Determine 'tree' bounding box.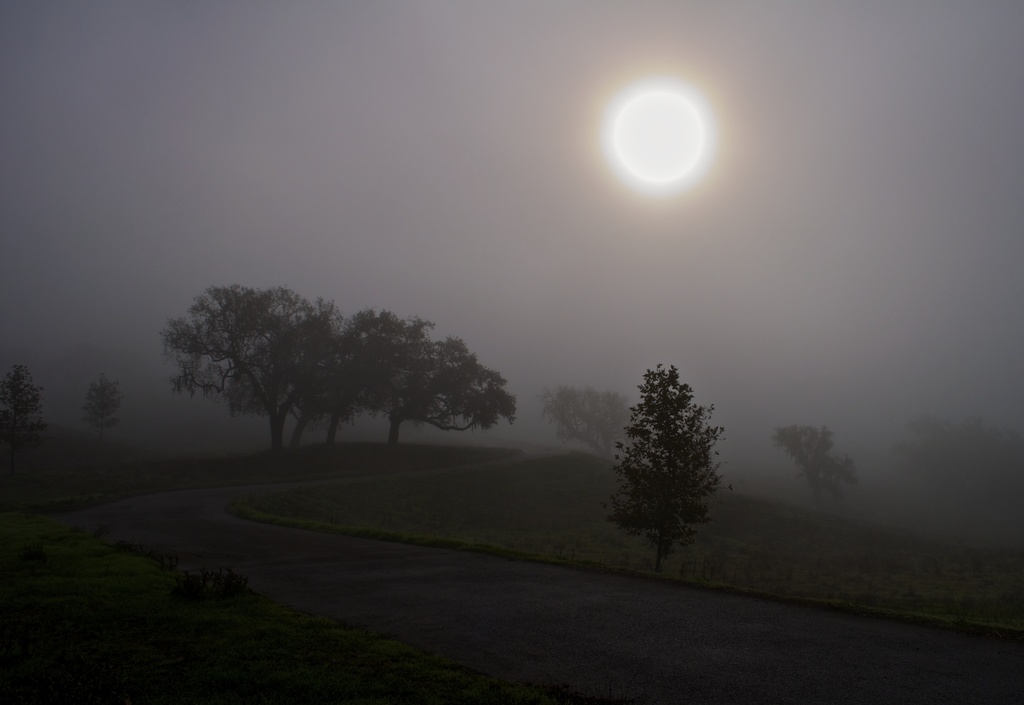
Determined: Rect(612, 352, 738, 565).
